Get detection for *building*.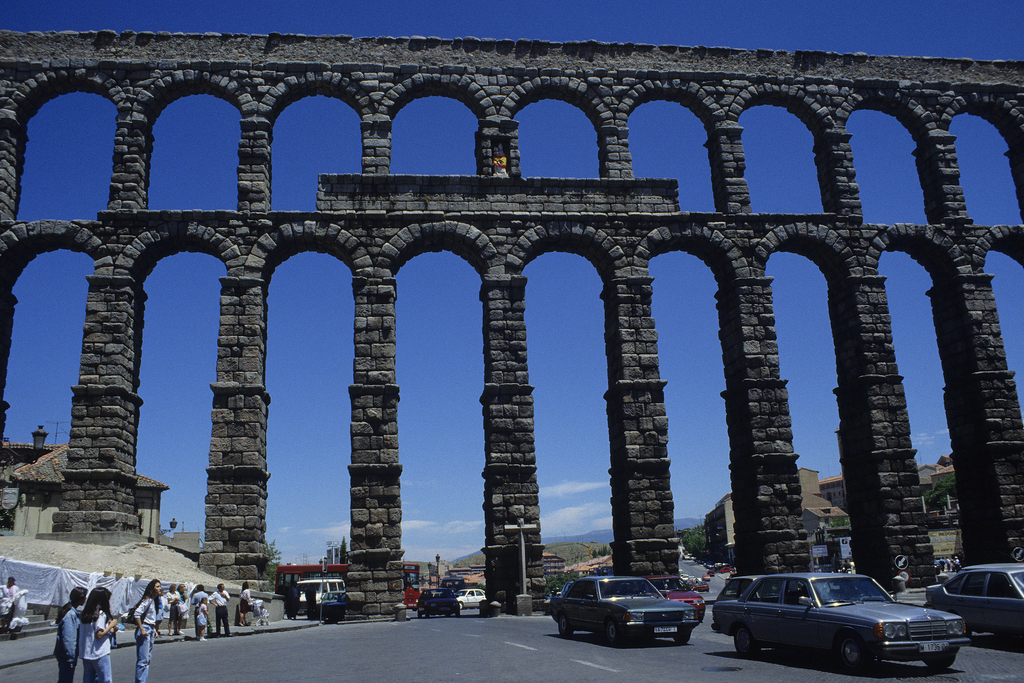
Detection: BBox(12, 439, 164, 554).
